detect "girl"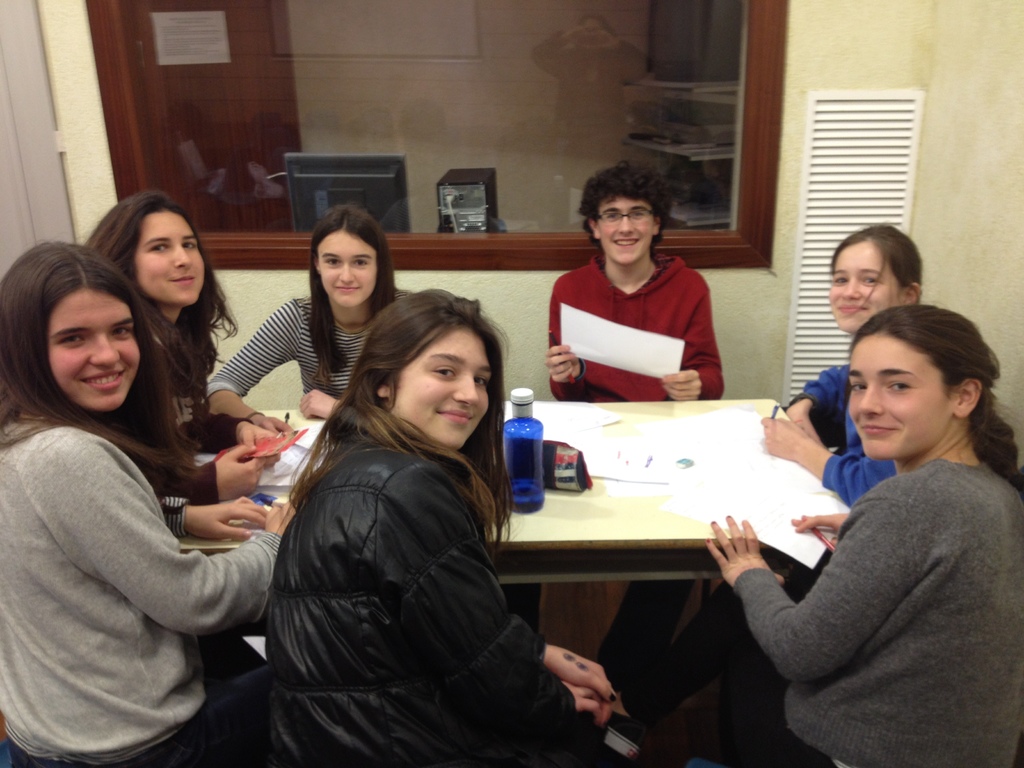
x1=77, y1=184, x2=243, y2=428
